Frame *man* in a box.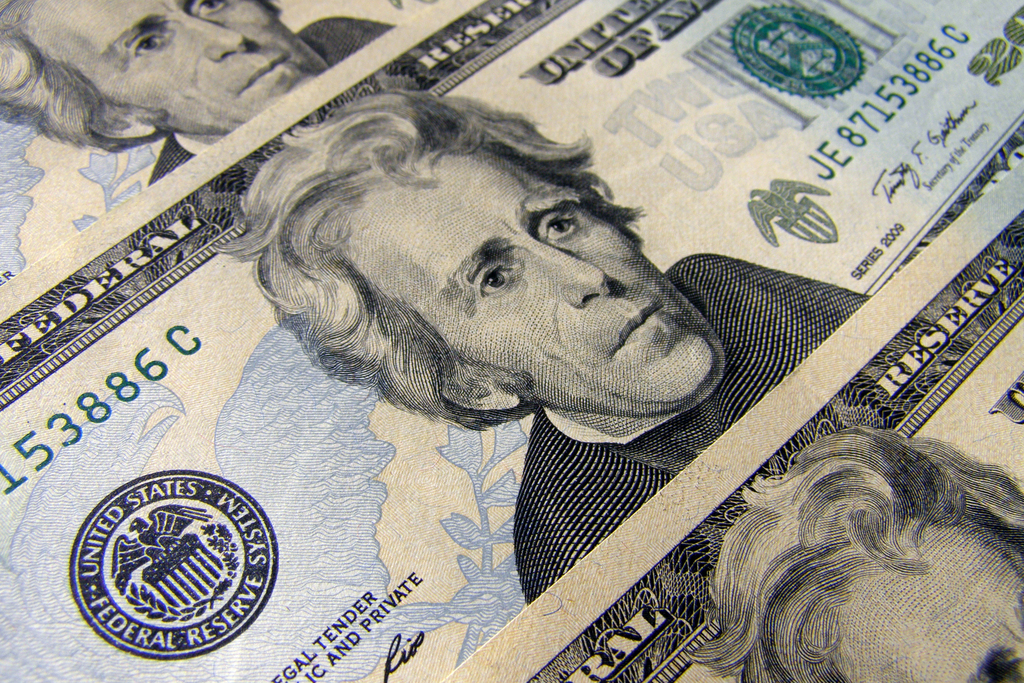
685 429 1023 682.
